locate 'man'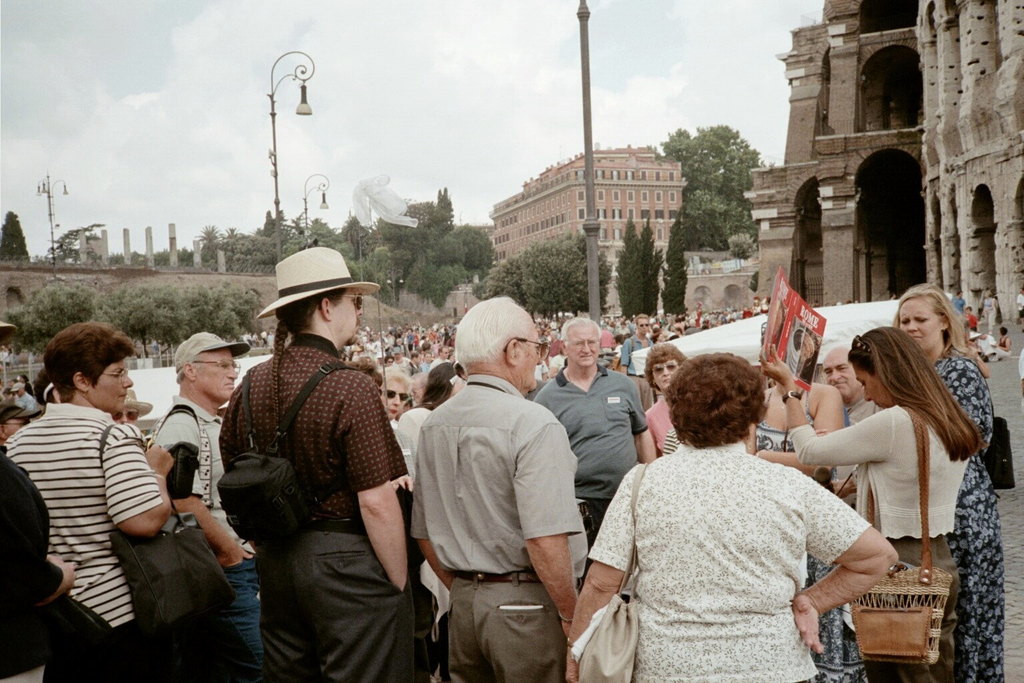
pyautogui.locateOnScreen(383, 353, 393, 368)
